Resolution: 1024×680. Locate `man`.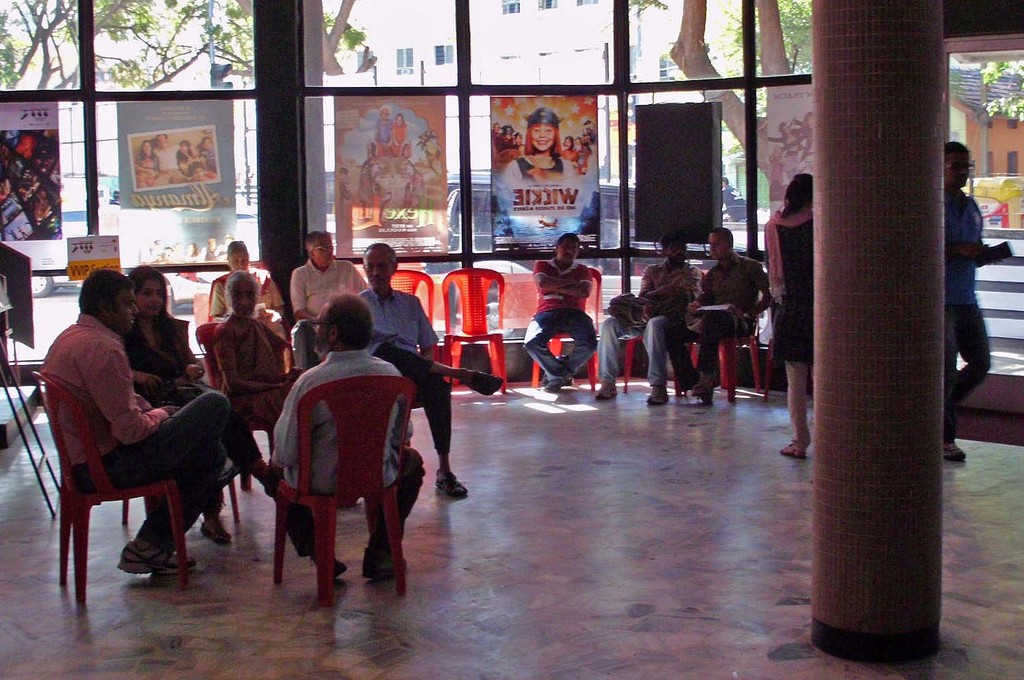
bbox=(590, 230, 705, 404).
